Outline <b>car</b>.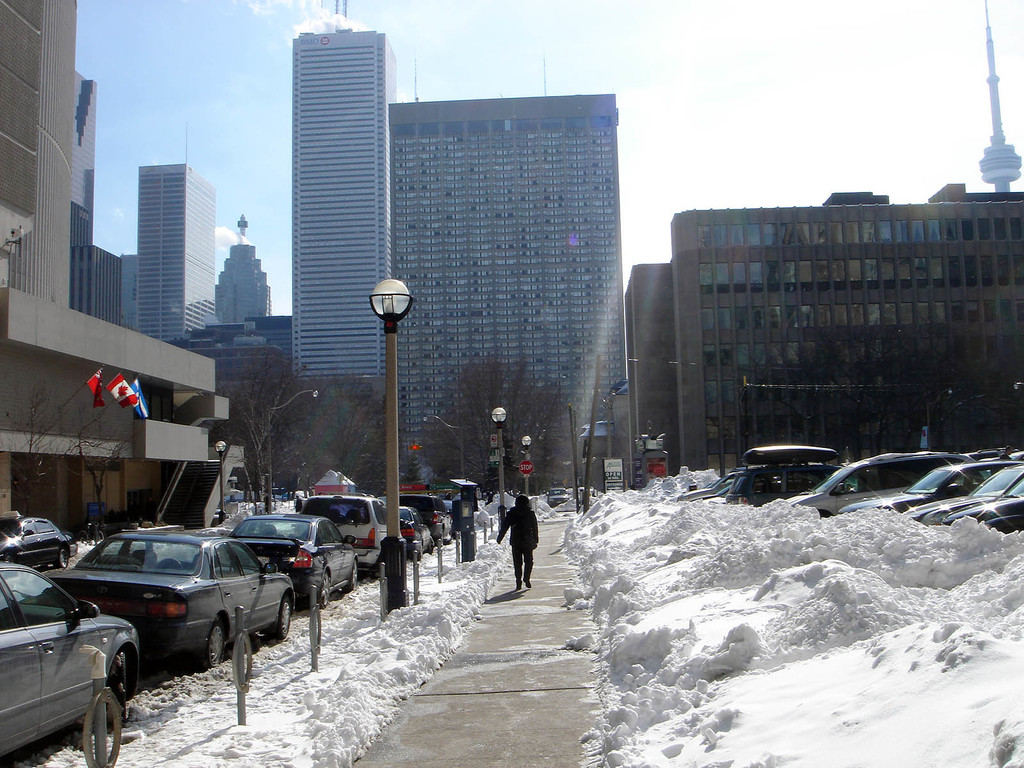
Outline: 1,502,78,576.
